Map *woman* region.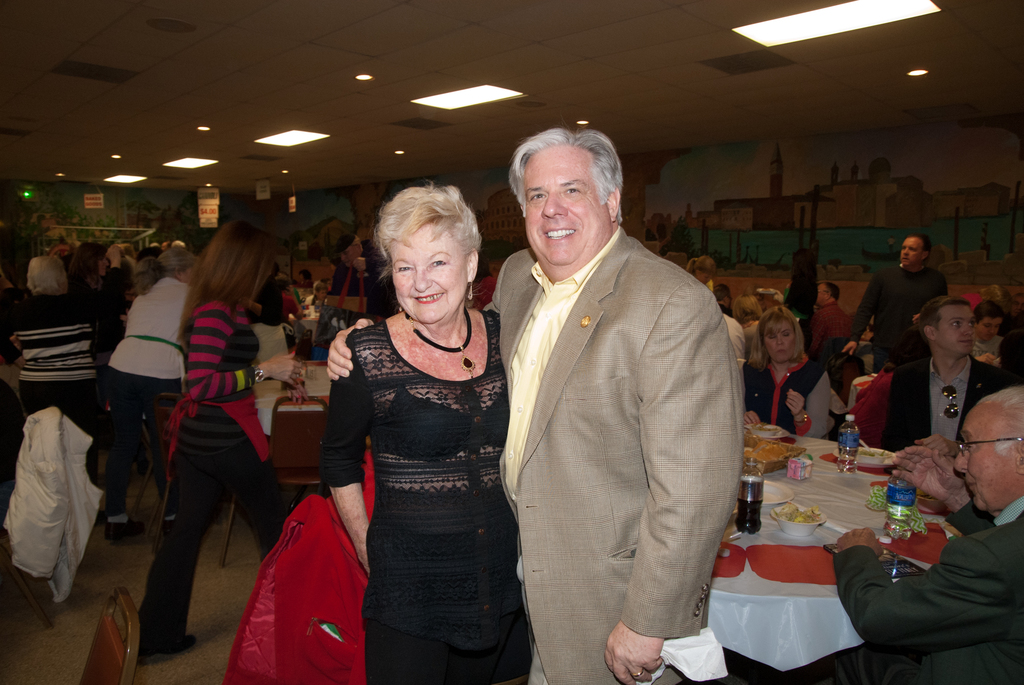
Mapped to pyautogui.locateOnScreen(125, 211, 323, 669).
